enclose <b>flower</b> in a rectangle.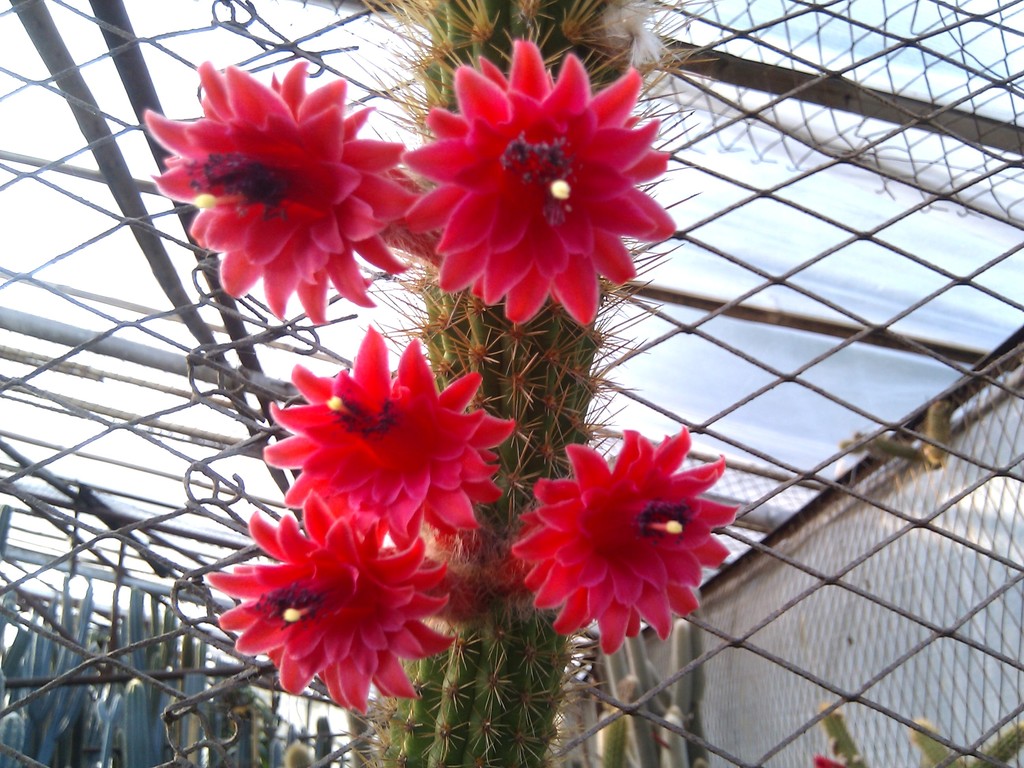
[left=497, top=422, right=744, bottom=655].
